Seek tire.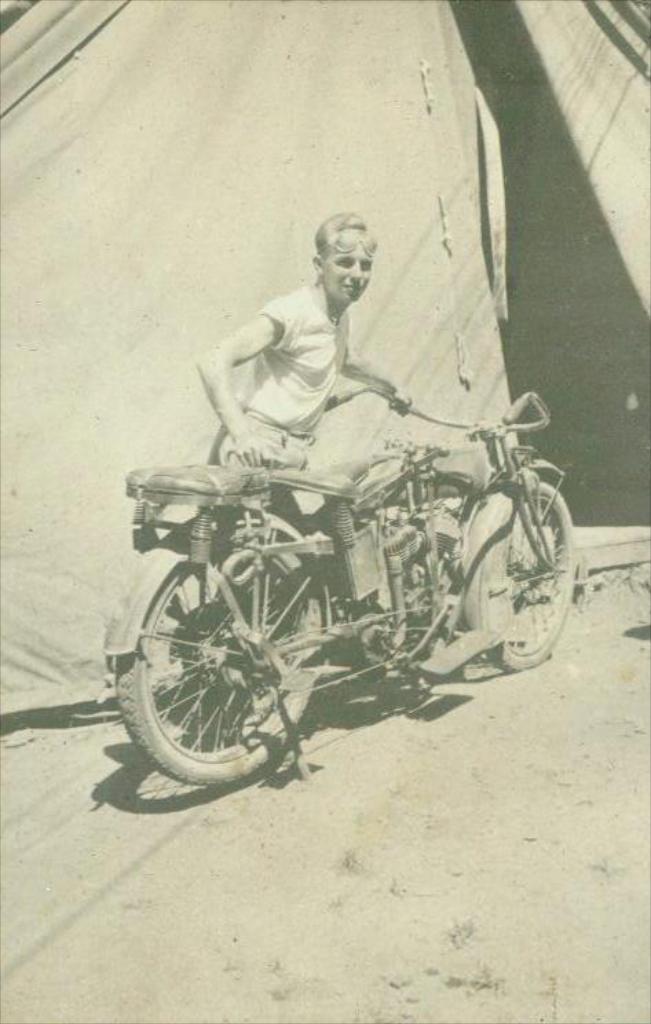
<box>122,534,312,787</box>.
